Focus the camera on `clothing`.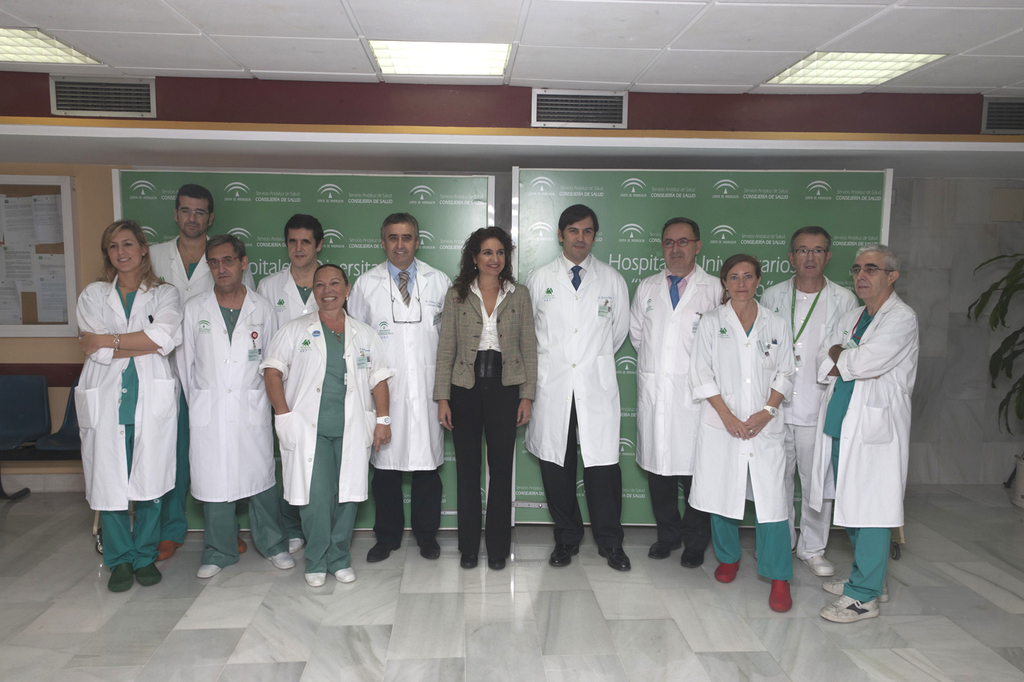
Focus region: {"x1": 258, "y1": 314, "x2": 402, "y2": 577}.
